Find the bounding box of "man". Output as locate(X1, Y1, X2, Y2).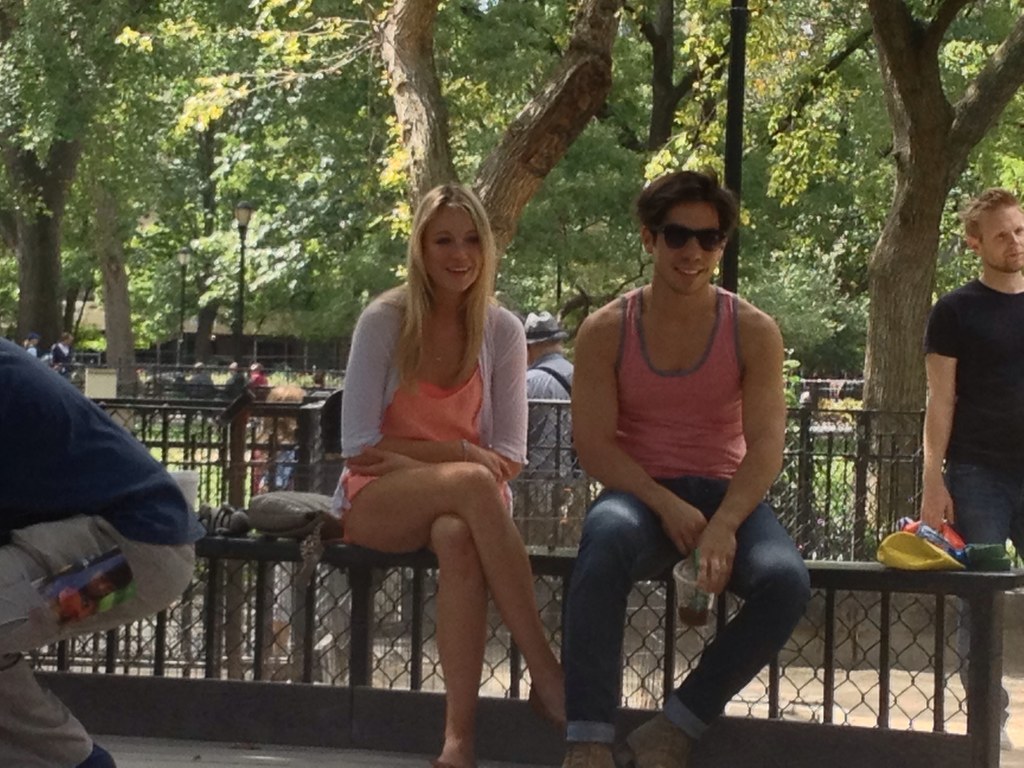
locate(0, 327, 211, 767).
